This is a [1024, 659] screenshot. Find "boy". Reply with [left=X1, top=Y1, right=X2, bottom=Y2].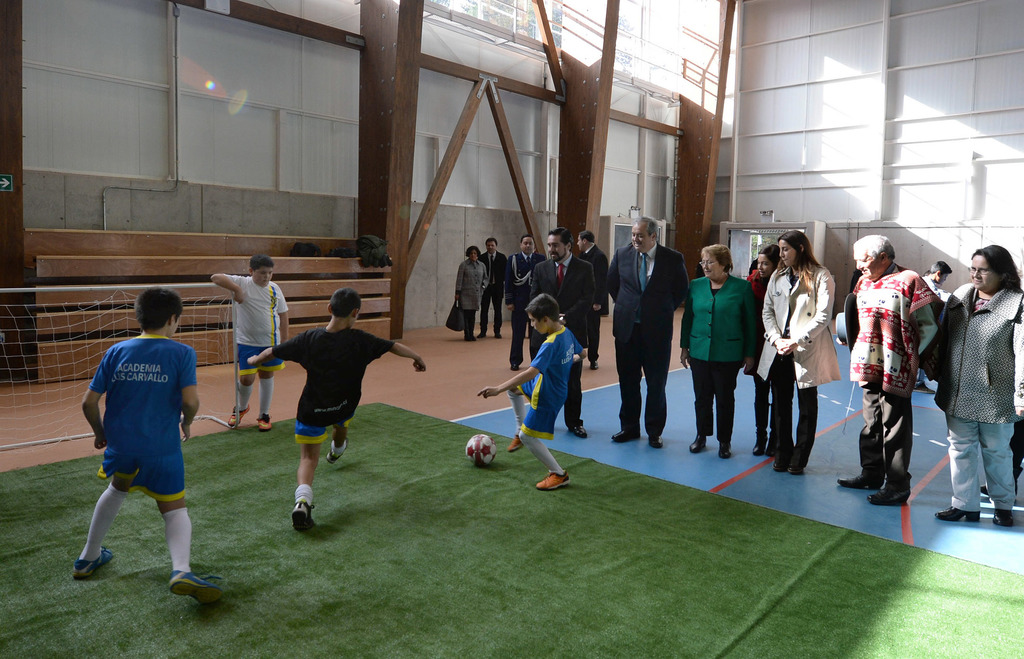
[left=477, top=292, right=588, bottom=490].
